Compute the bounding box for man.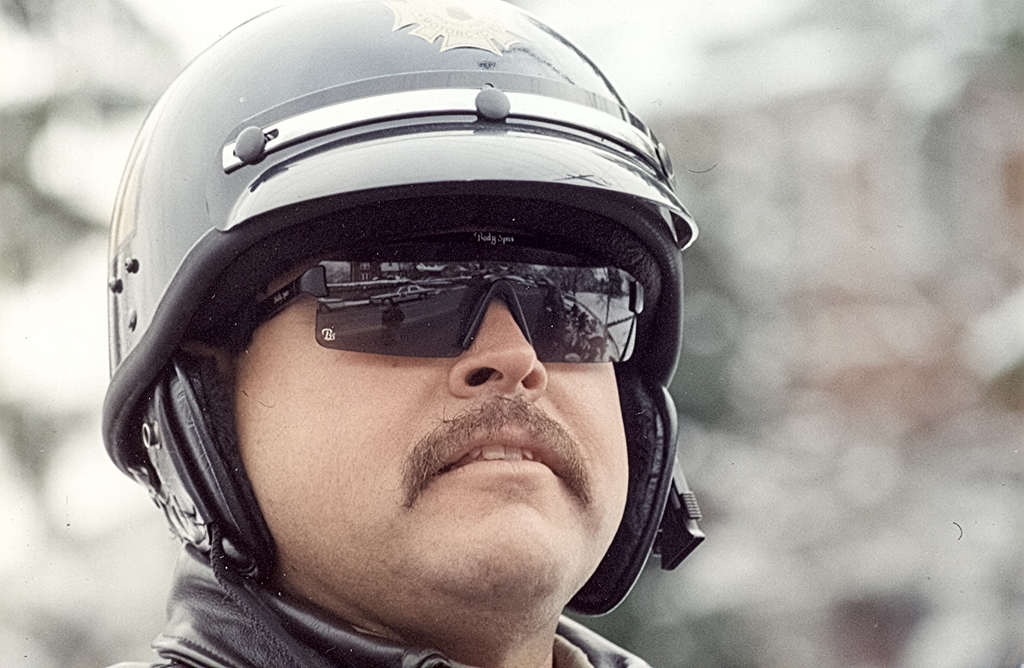
(left=77, top=18, right=729, bottom=667).
